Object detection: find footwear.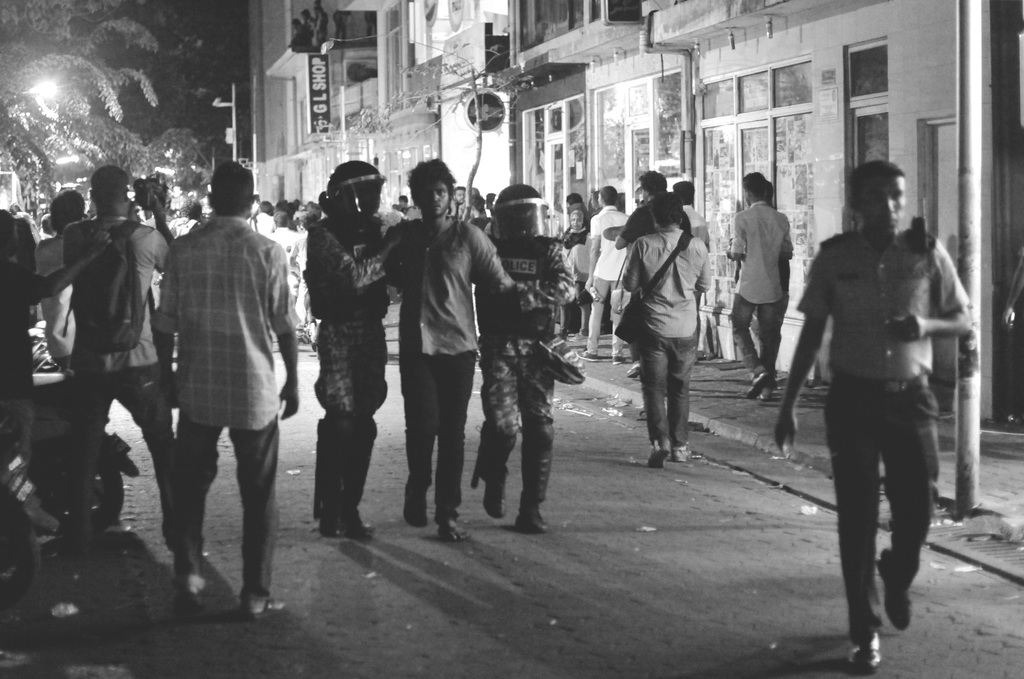
detection(435, 513, 467, 536).
